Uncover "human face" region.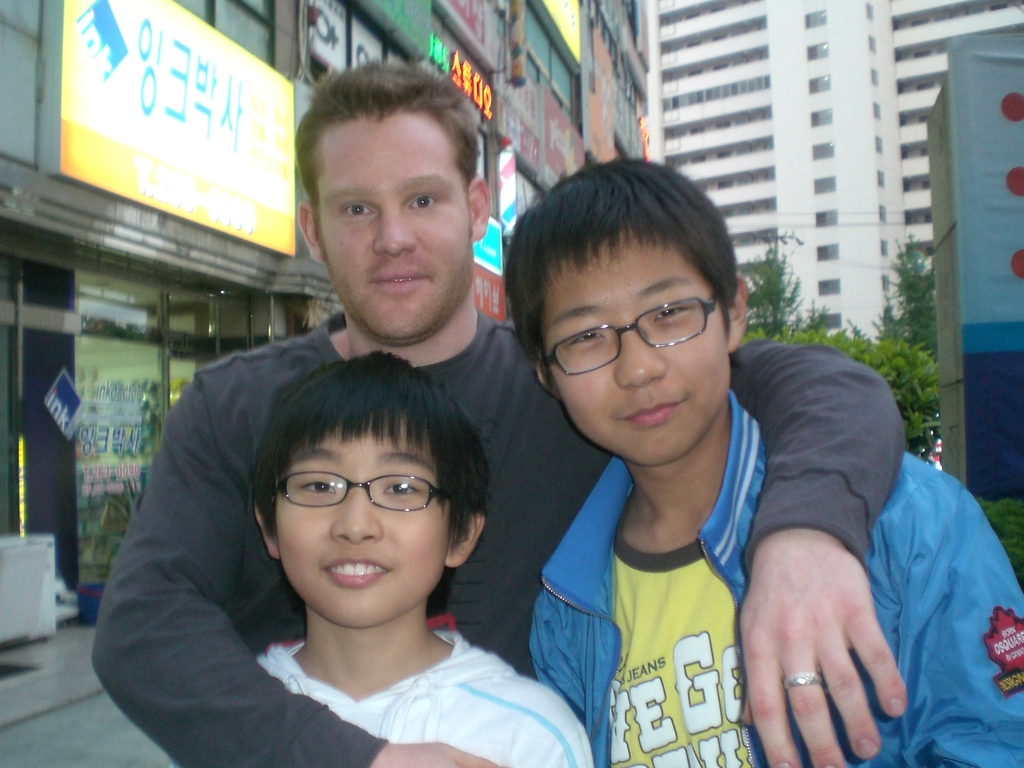
Uncovered: locate(554, 246, 737, 455).
